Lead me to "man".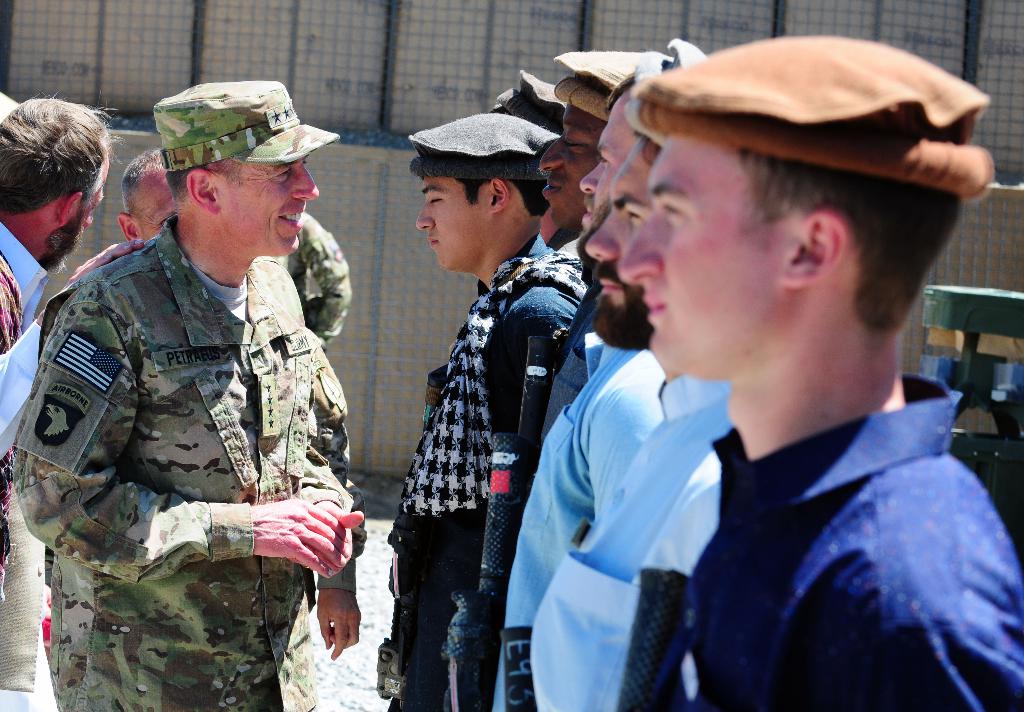
Lead to crop(119, 149, 179, 247).
